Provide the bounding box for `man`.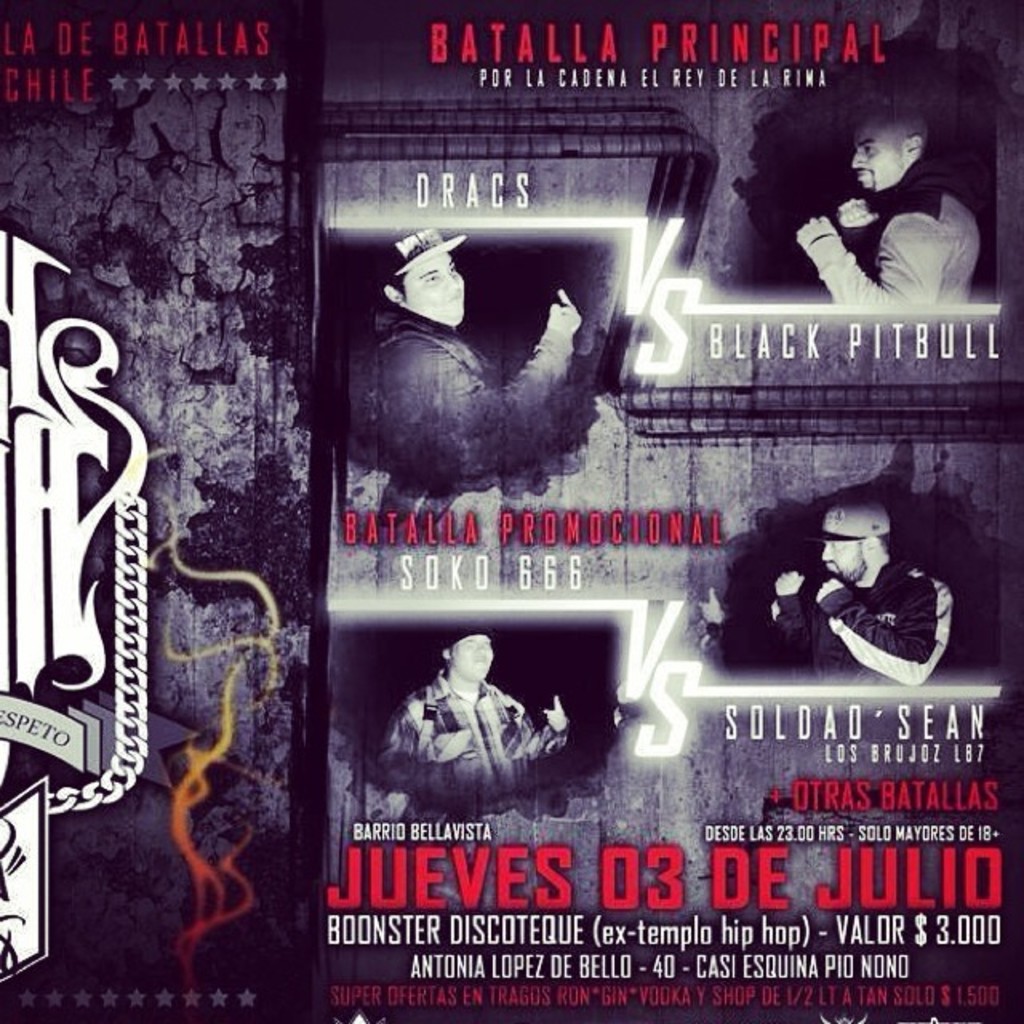
333 227 582 499.
